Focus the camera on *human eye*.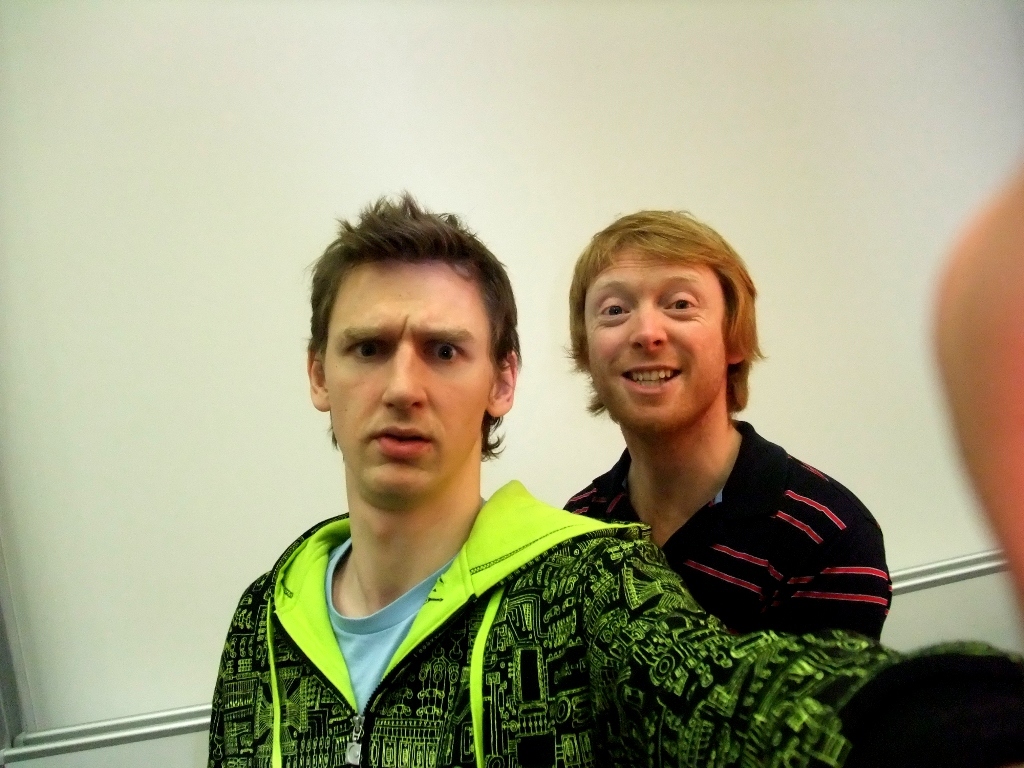
Focus region: rect(422, 340, 478, 368).
